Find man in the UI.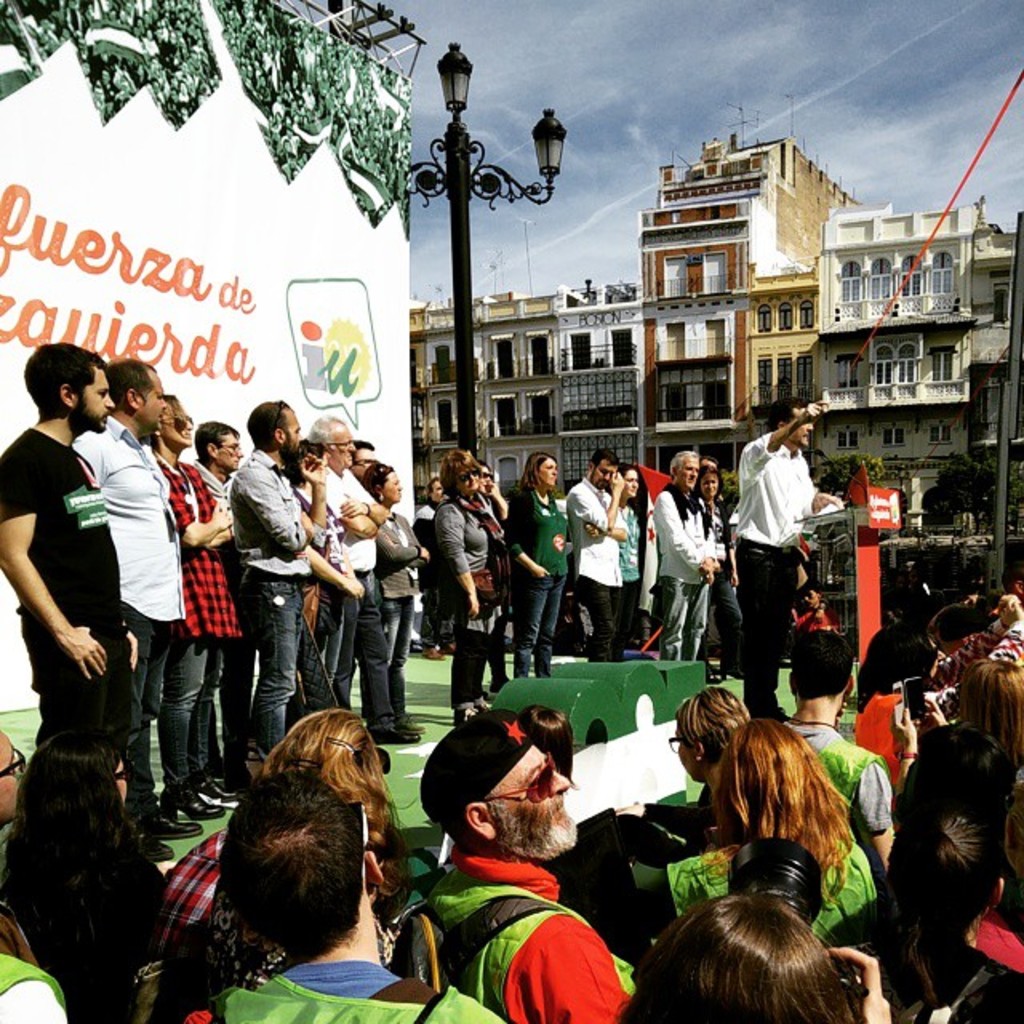
UI element at bbox=[566, 454, 638, 654].
